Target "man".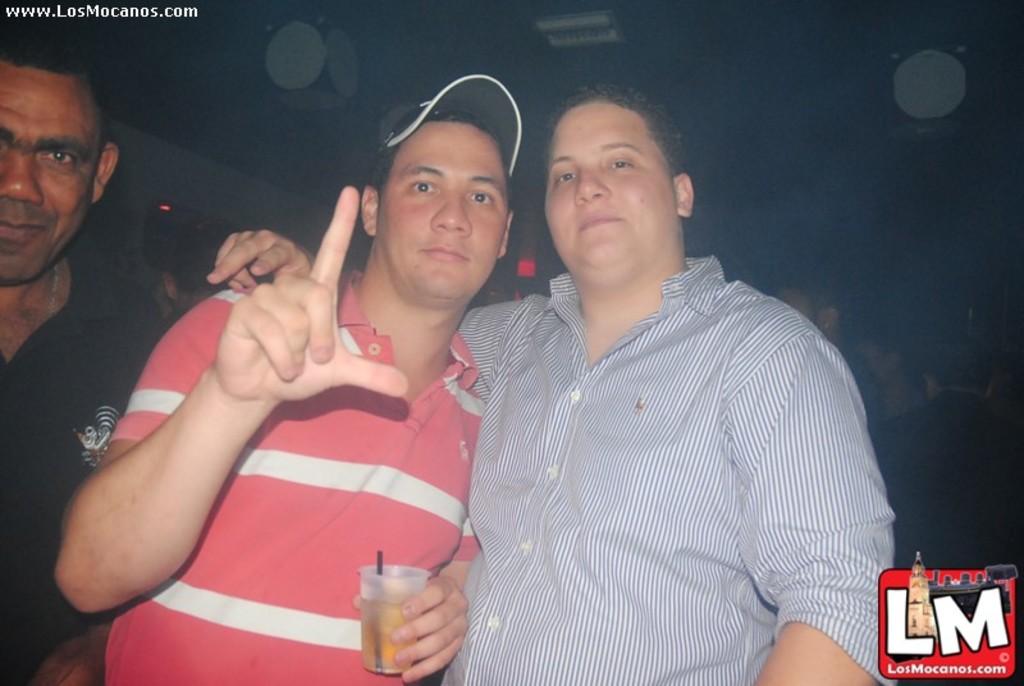
Target region: locate(207, 82, 896, 685).
